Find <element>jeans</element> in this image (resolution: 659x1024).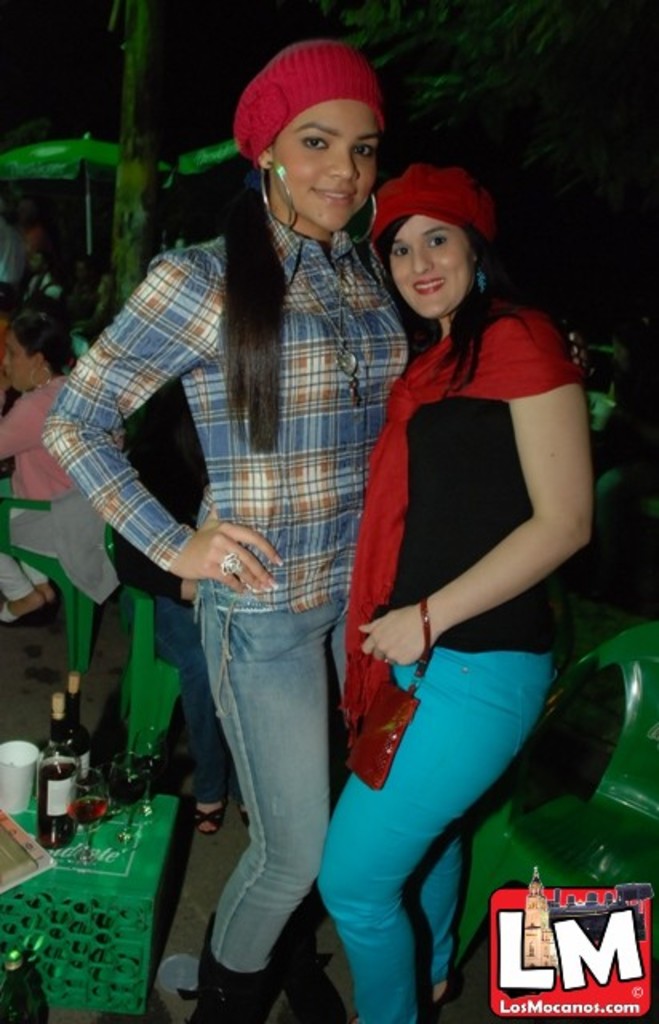
crop(165, 558, 357, 1010).
